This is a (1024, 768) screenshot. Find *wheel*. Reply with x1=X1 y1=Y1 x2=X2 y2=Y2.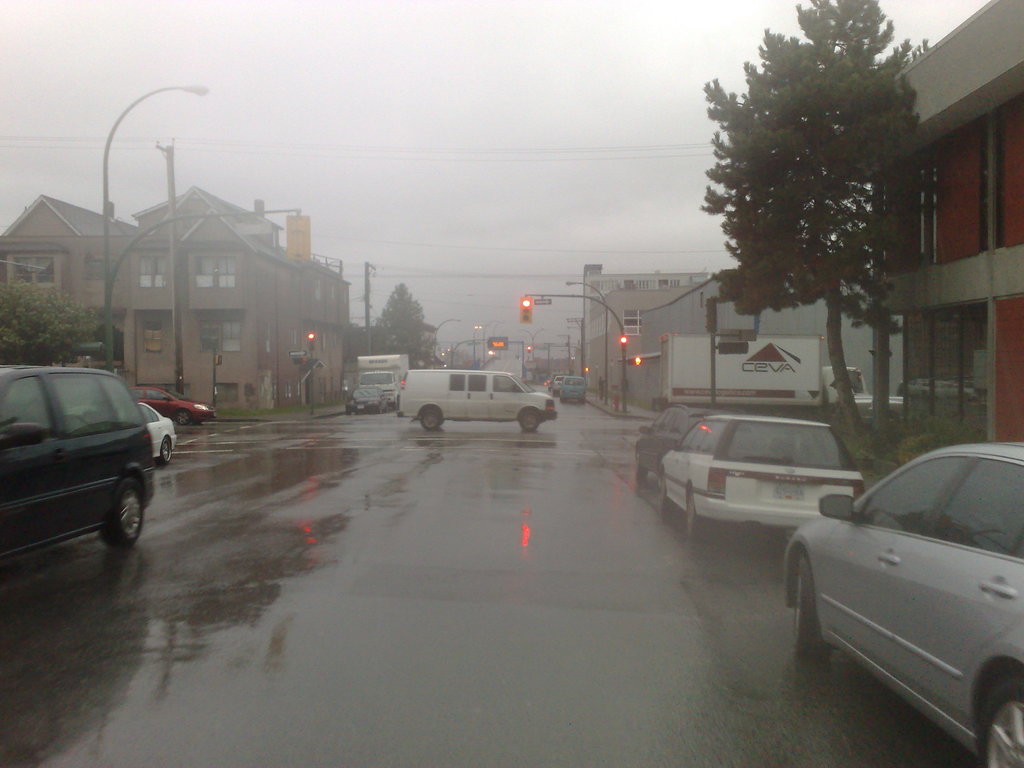
x1=344 y1=409 x2=349 y2=415.
